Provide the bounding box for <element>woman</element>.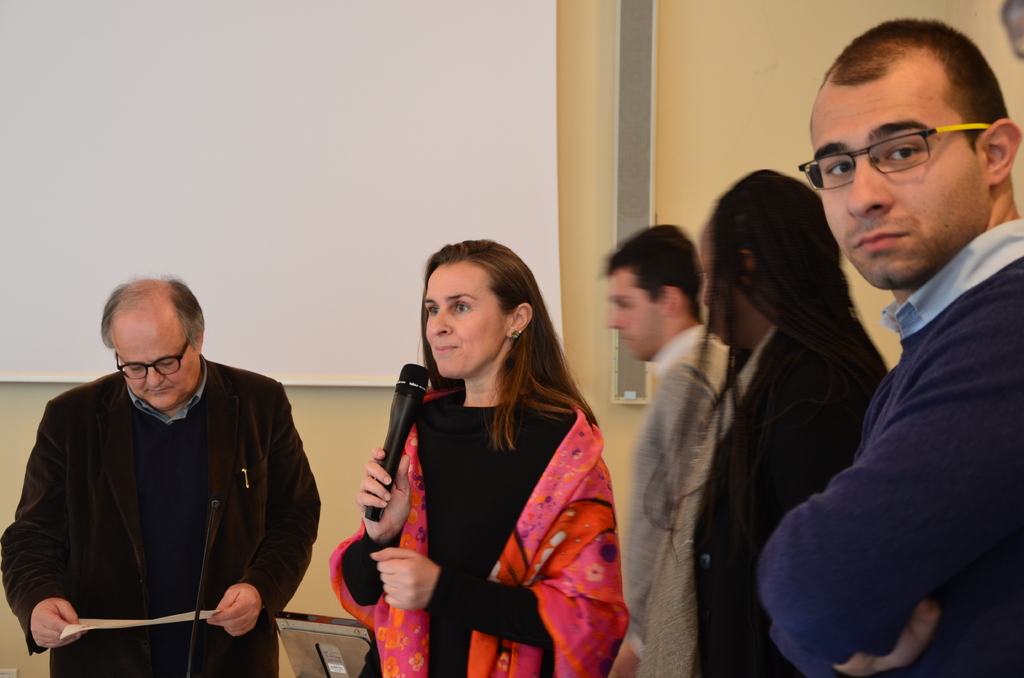
bbox(364, 232, 627, 677).
